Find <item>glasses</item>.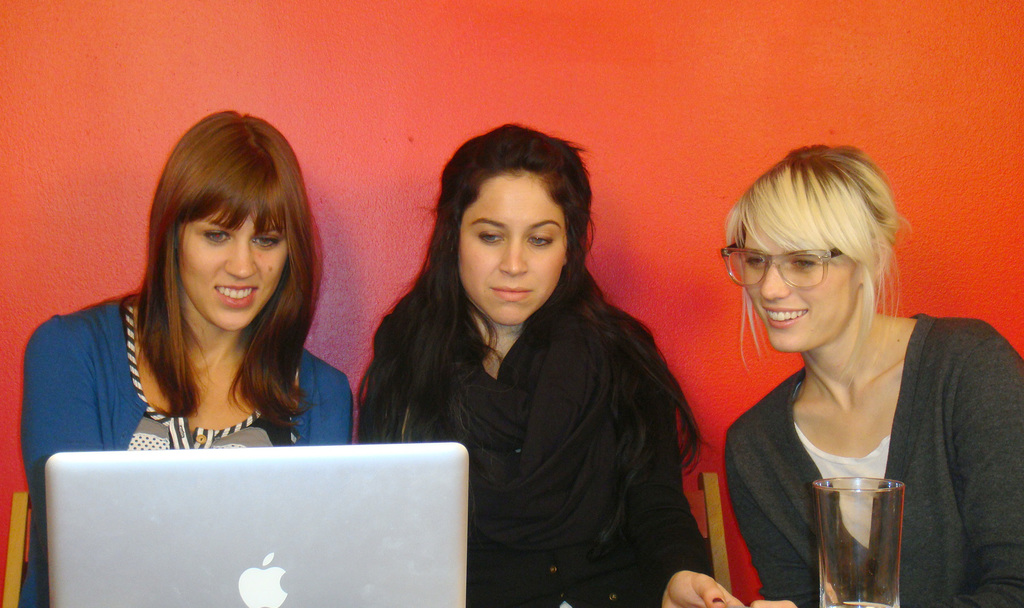
<bbox>738, 251, 867, 299</bbox>.
